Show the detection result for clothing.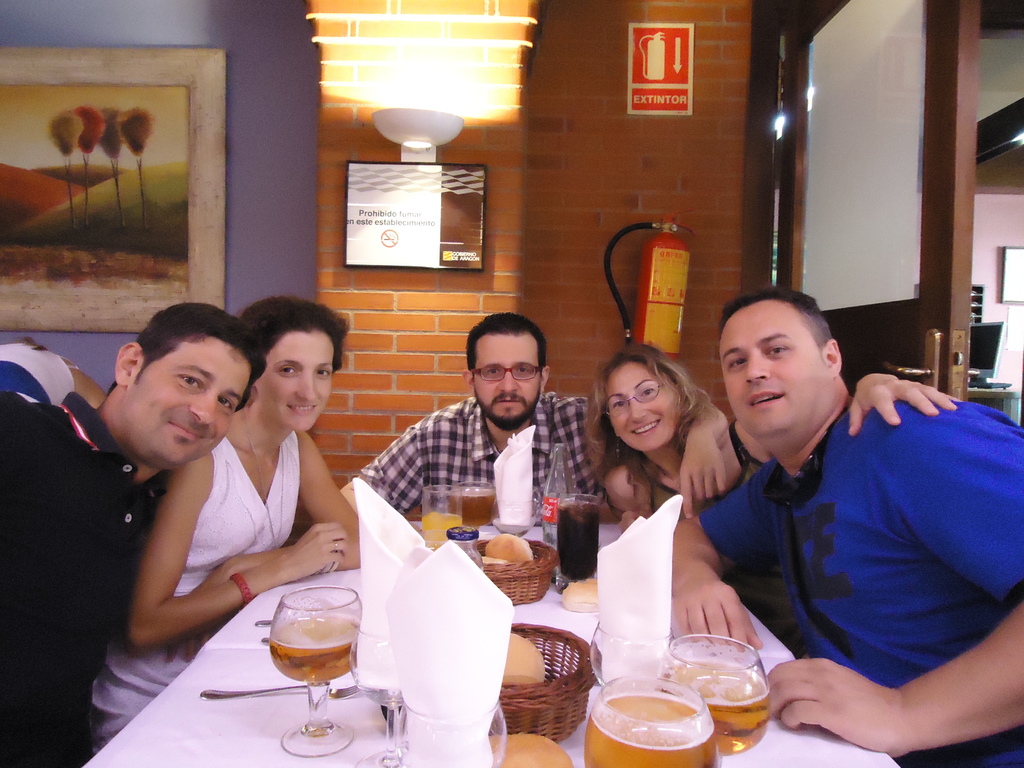
locate(354, 381, 603, 541).
